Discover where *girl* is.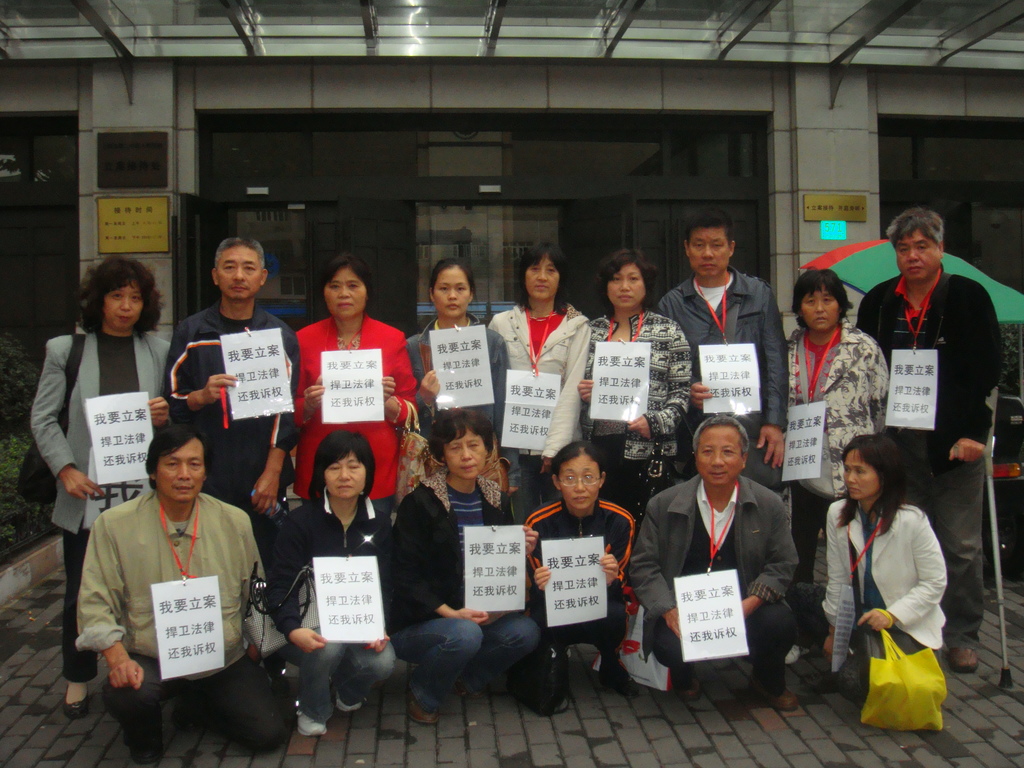
Discovered at crop(476, 244, 605, 476).
